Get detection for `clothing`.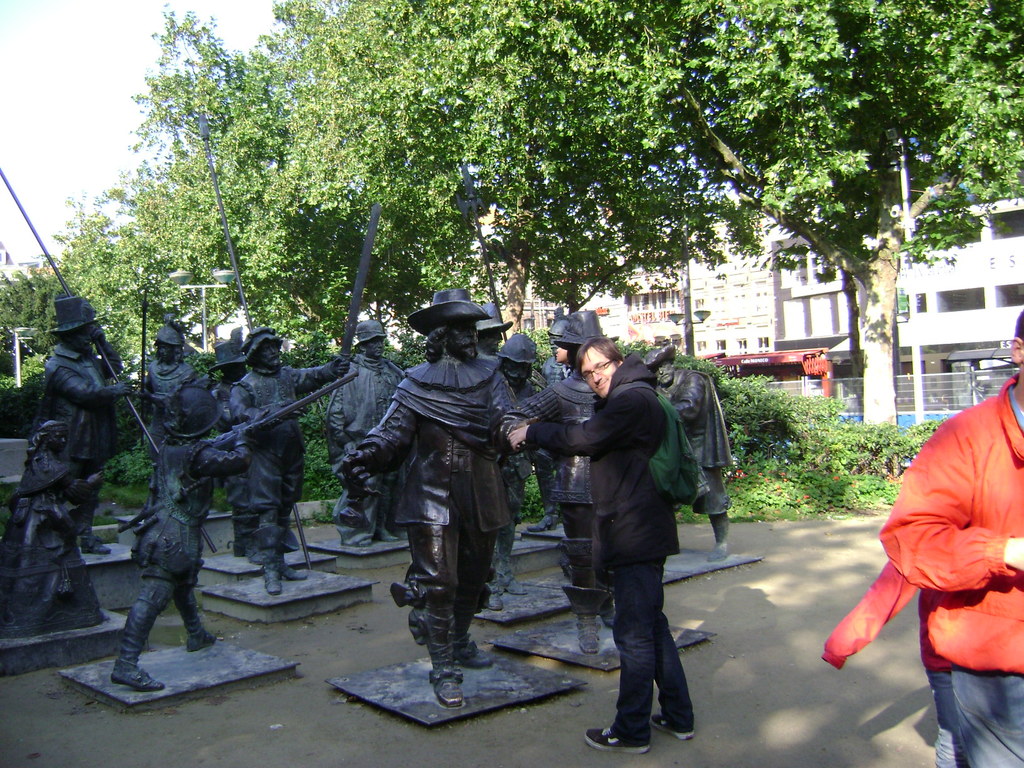
Detection: {"left": 824, "top": 535, "right": 974, "bottom": 767}.
